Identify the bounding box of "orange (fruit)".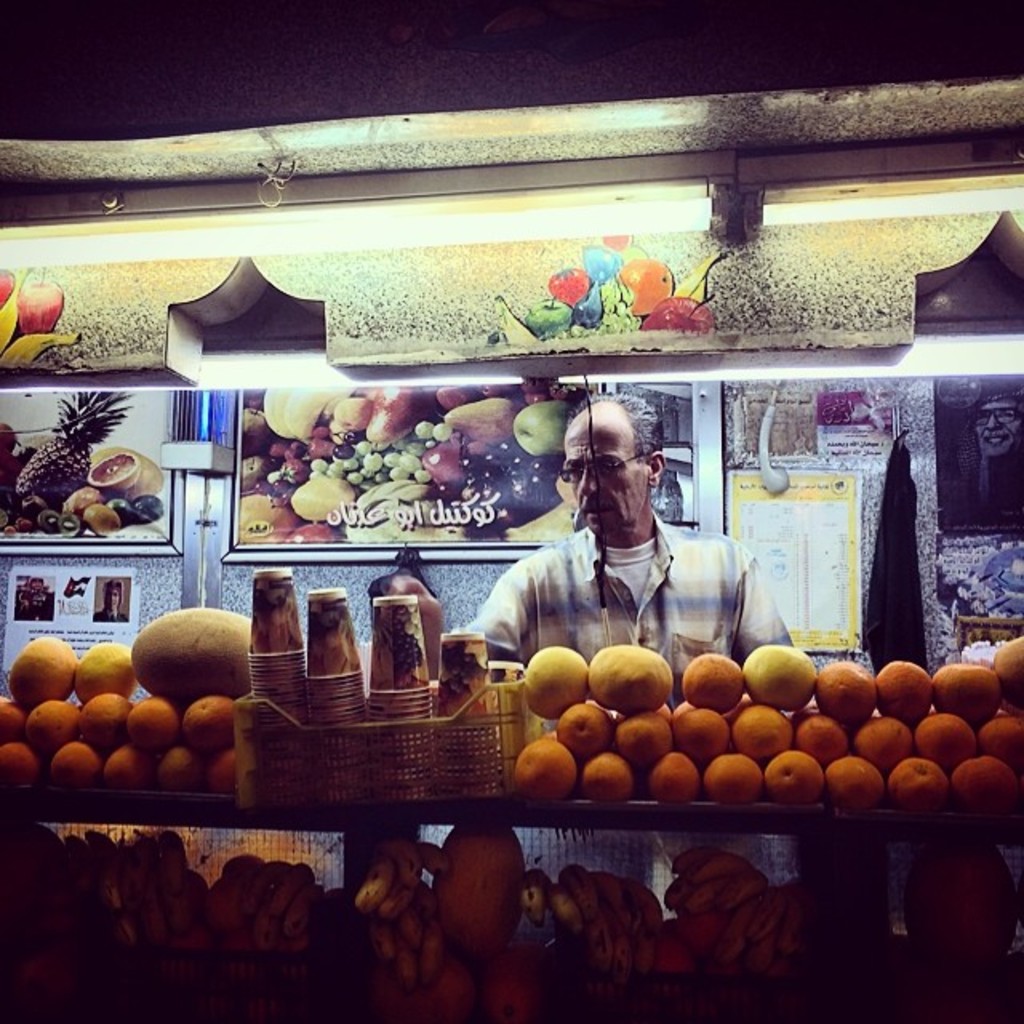
<bbox>85, 688, 123, 744</bbox>.
